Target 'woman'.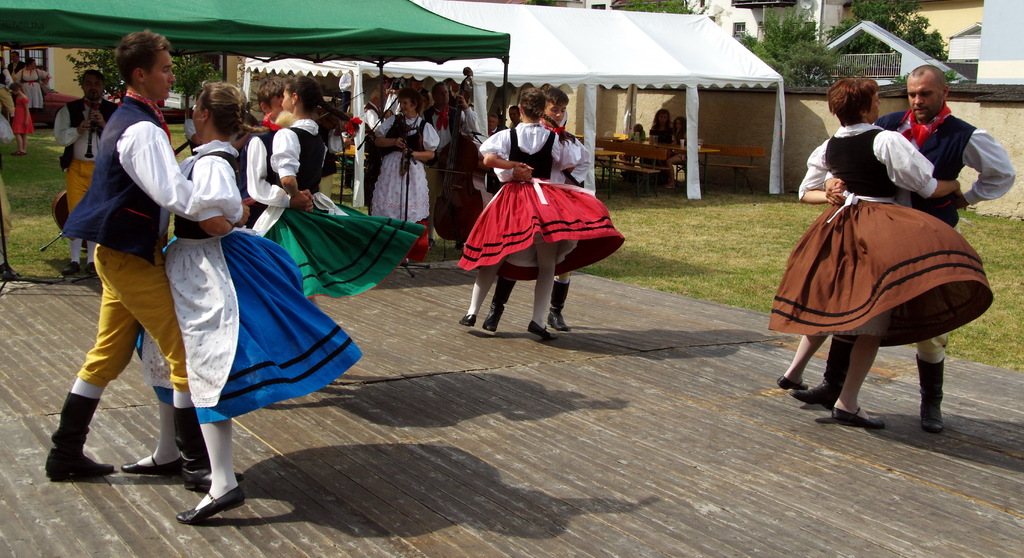
Target region: bbox(648, 108, 673, 190).
